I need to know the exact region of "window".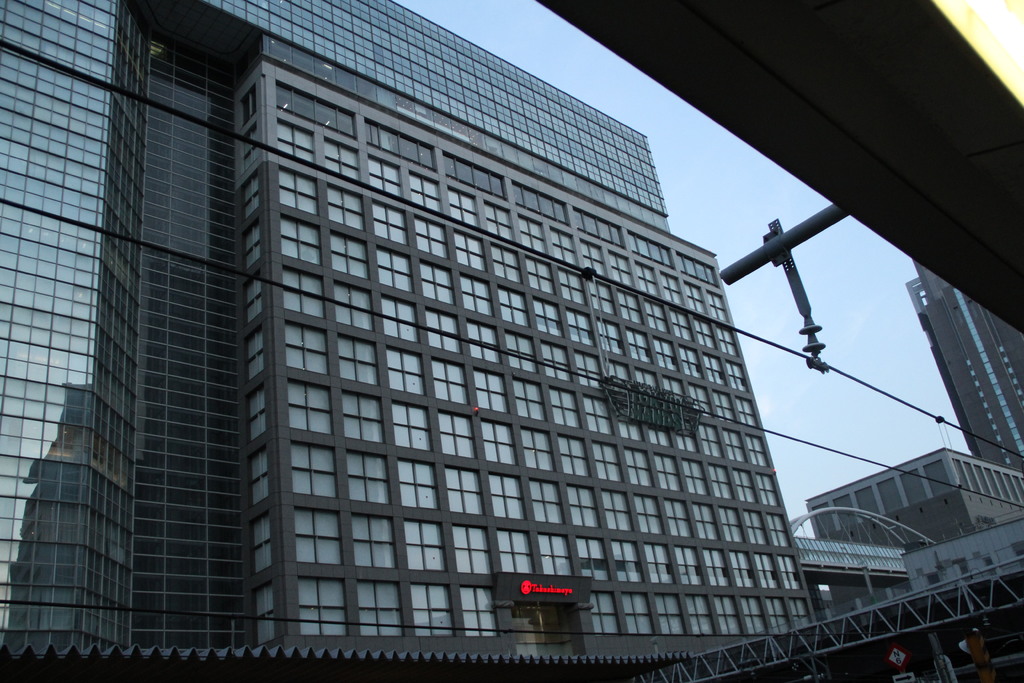
Region: region(330, 186, 362, 229).
